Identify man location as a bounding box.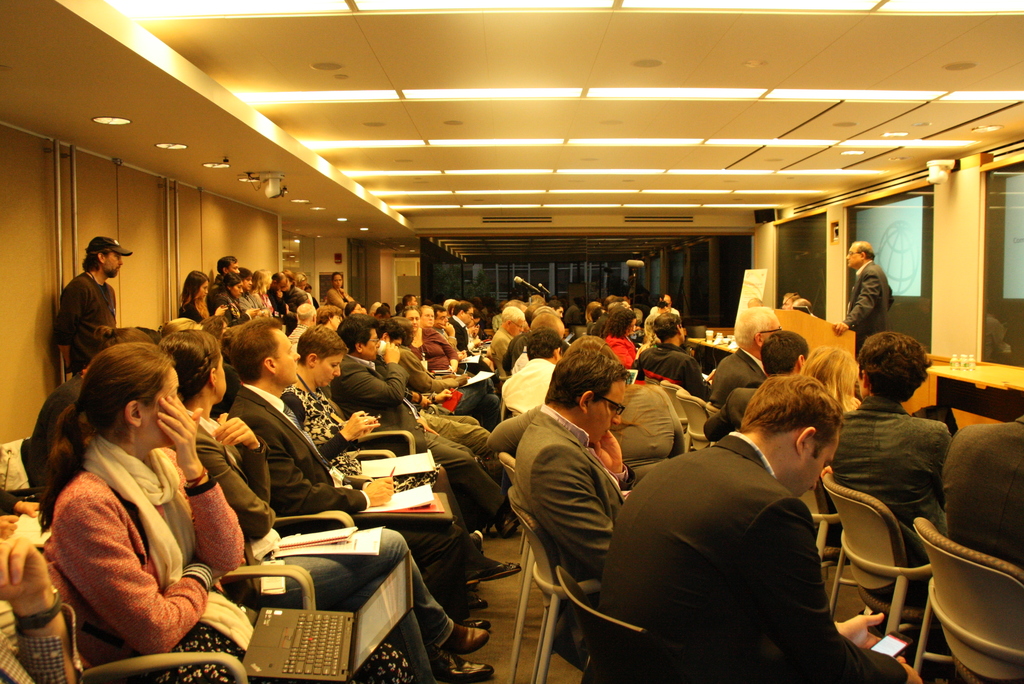
box(613, 361, 876, 676).
